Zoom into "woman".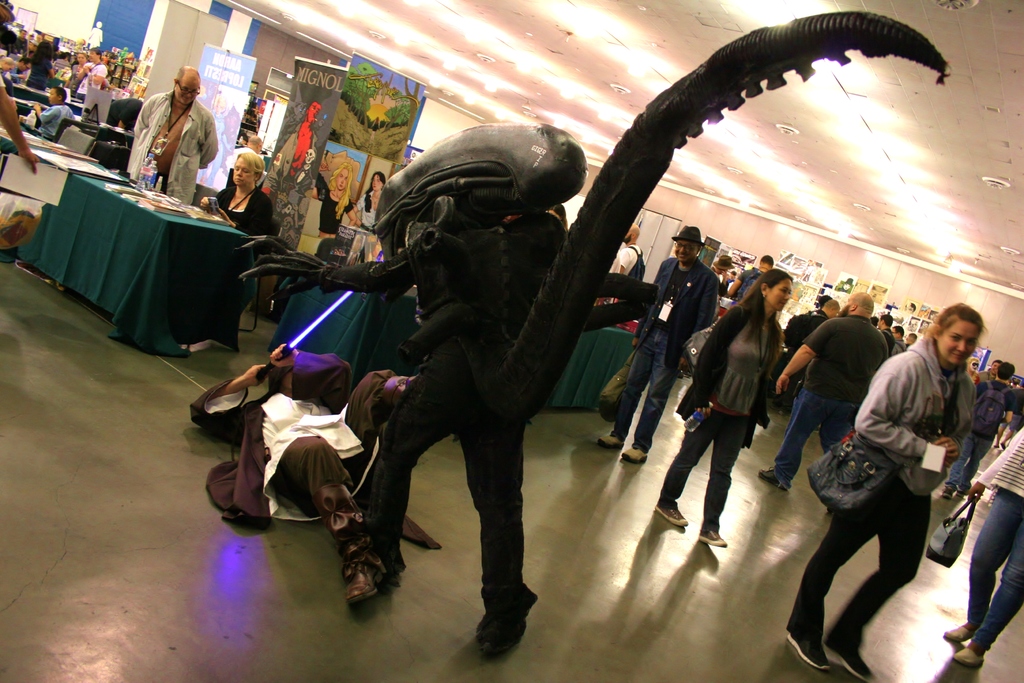
Zoom target: {"x1": 198, "y1": 151, "x2": 277, "y2": 270}.
